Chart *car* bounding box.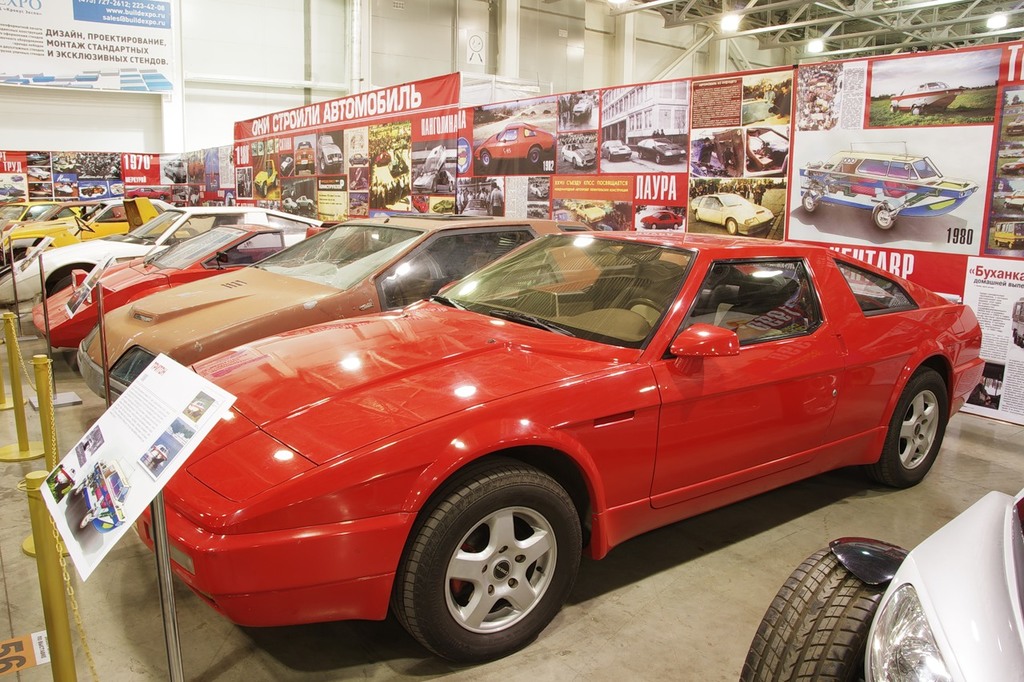
Charted: [799,147,982,229].
